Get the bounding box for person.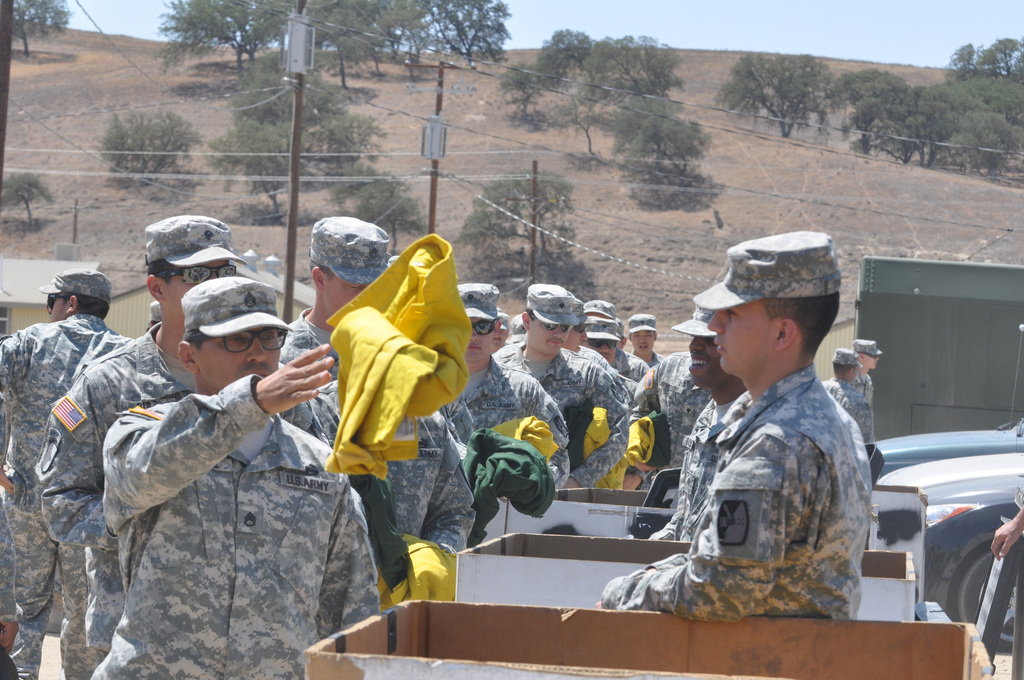
{"x1": 664, "y1": 239, "x2": 875, "y2": 651}.
